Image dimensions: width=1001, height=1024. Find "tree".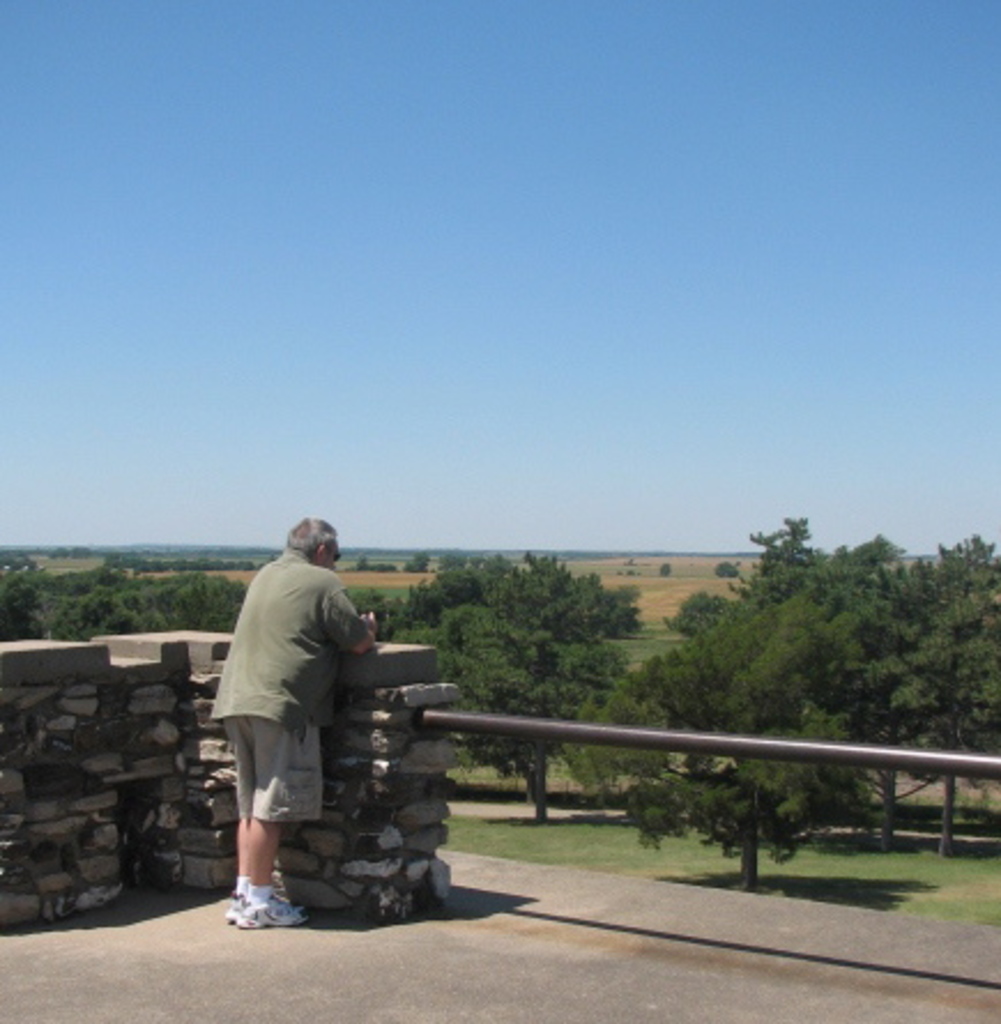
x1=658, y1=506, x2=911, y2=656.
